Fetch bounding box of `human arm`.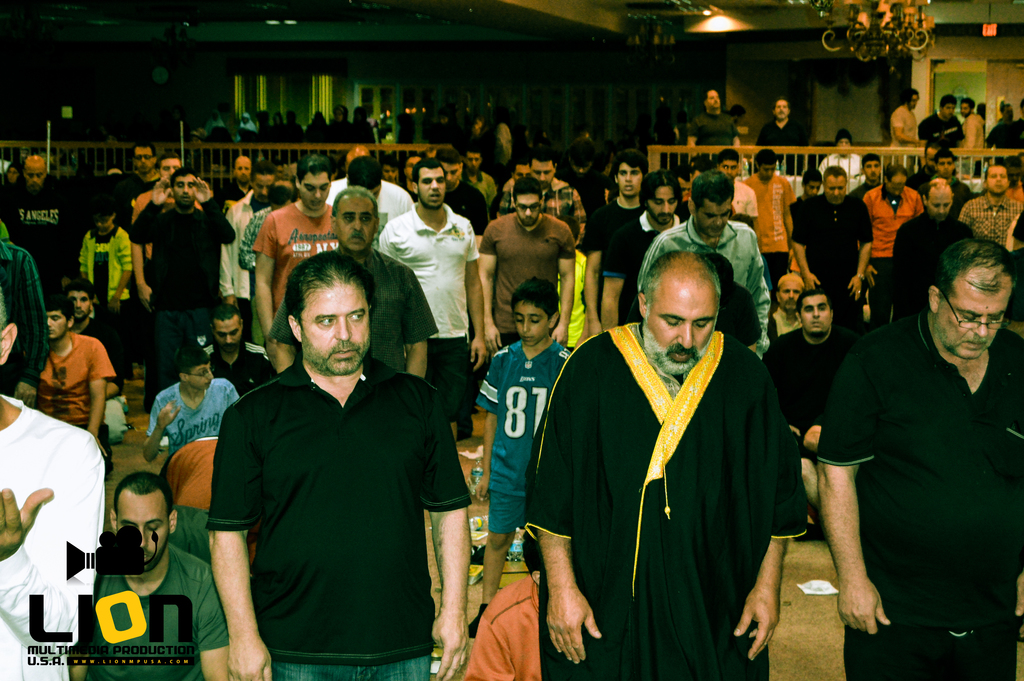
Bbox: rect(105, 334, 123, 397).
